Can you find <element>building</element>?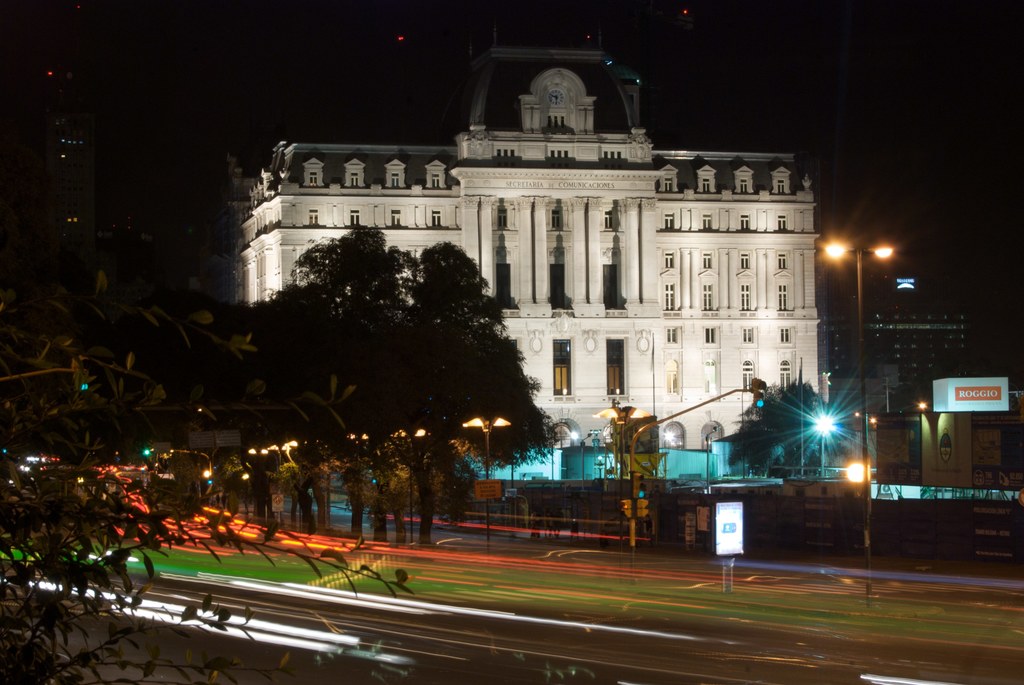
Yes, bounding box: bbox(828, 309, 966, 404).
